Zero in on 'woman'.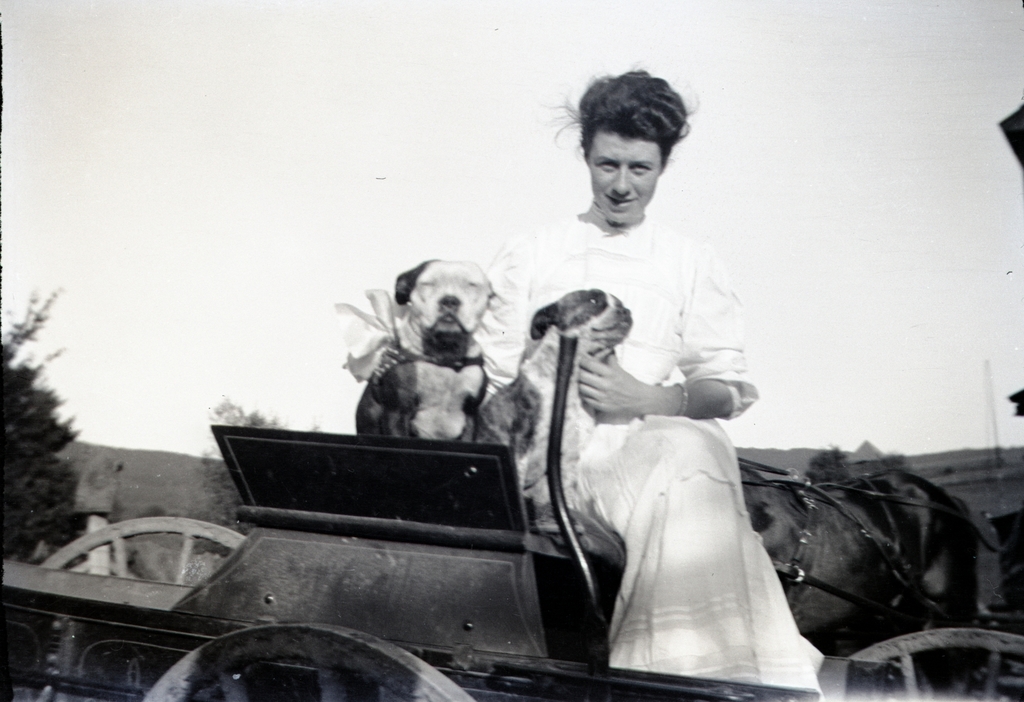
Zeroed in: detection(484, 65, 802, 697).
